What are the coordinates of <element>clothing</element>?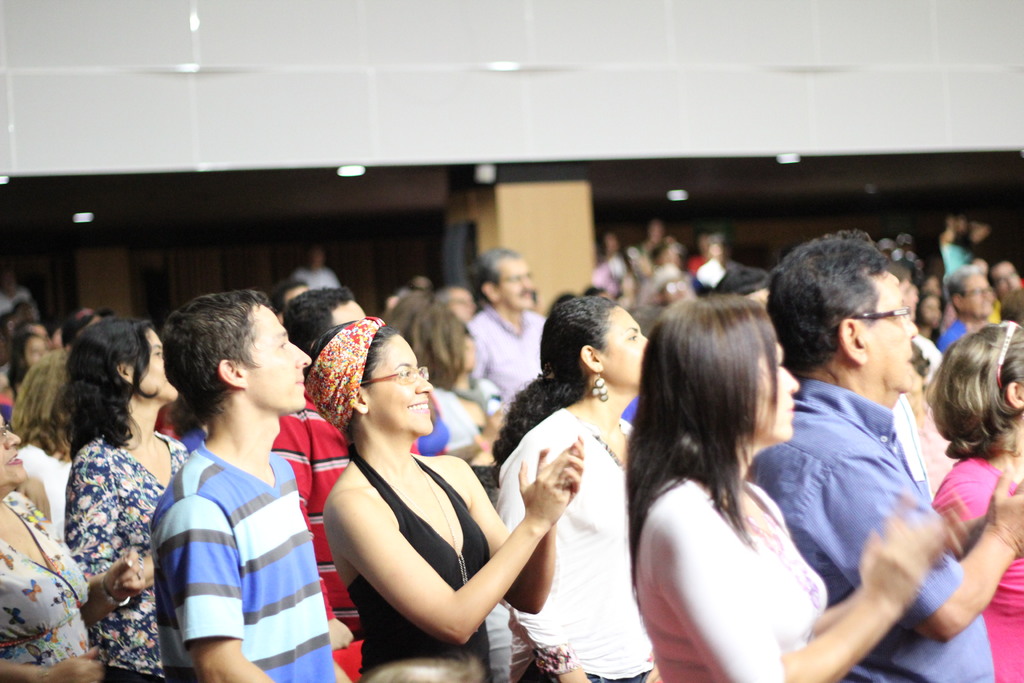
974 226 1008 276.
